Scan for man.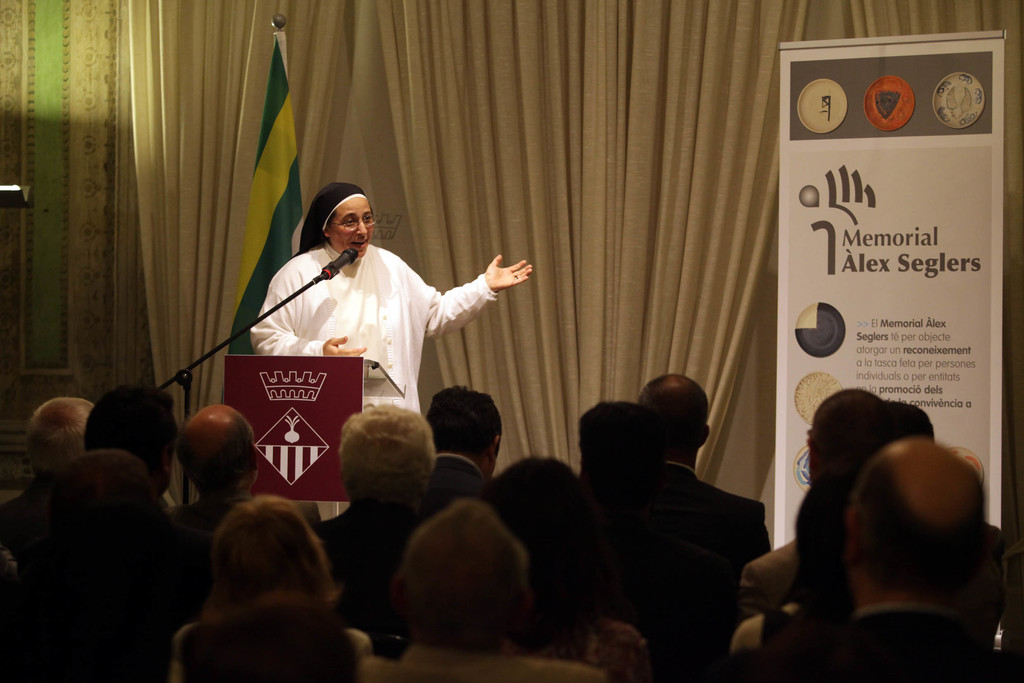
Scan result: locate(804, 398, 957, 587).
